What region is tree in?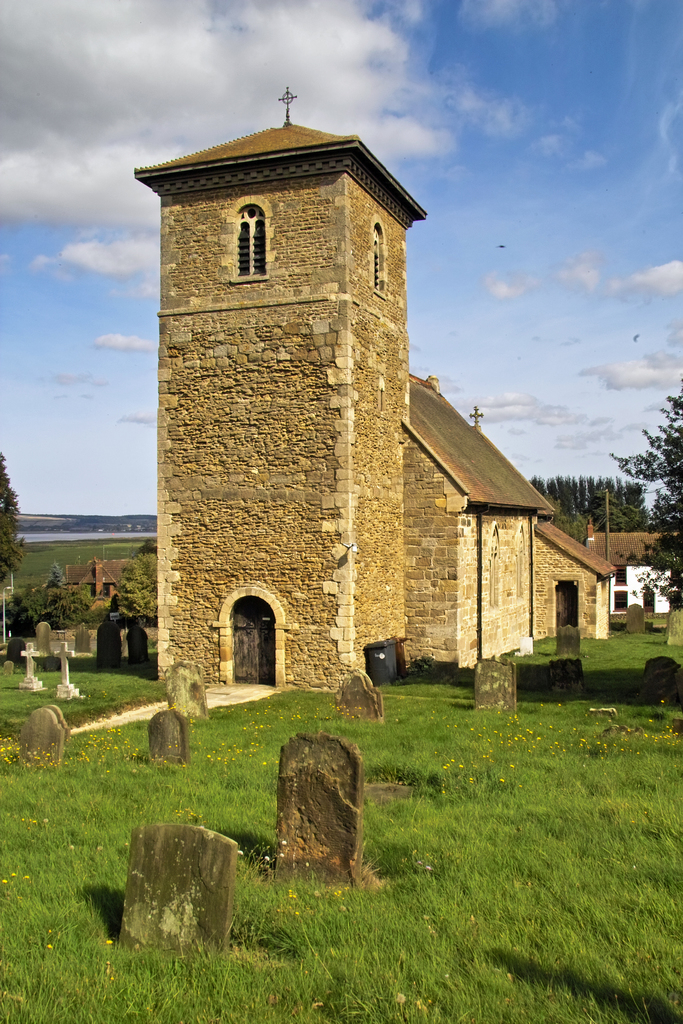
bbox(597, 483, 626, 508).
